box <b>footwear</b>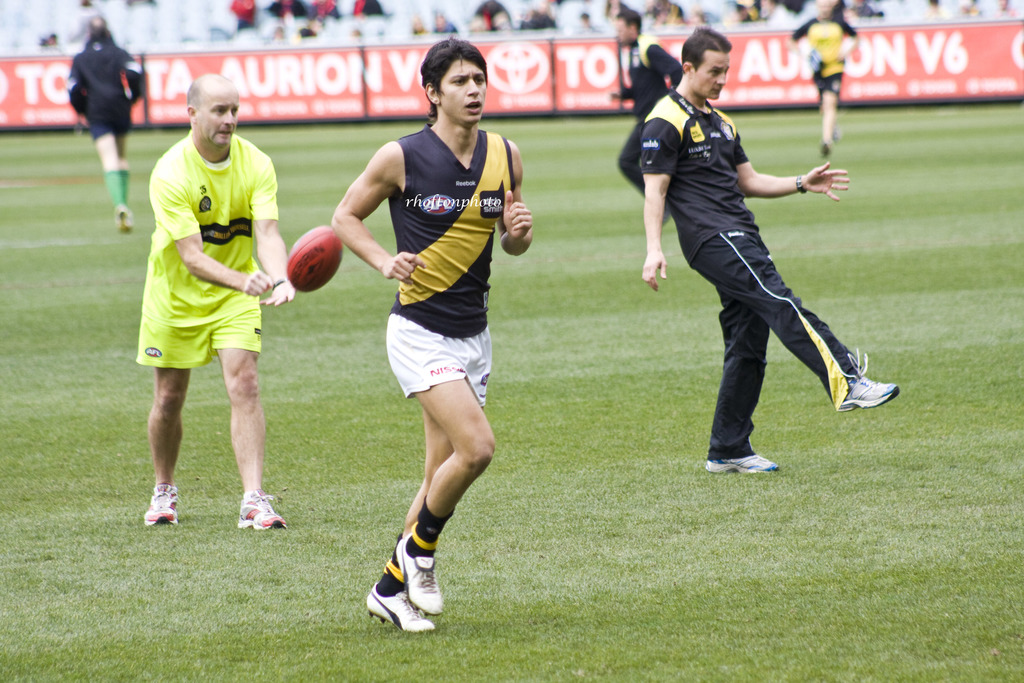
box(820, 143, 830, 160)
